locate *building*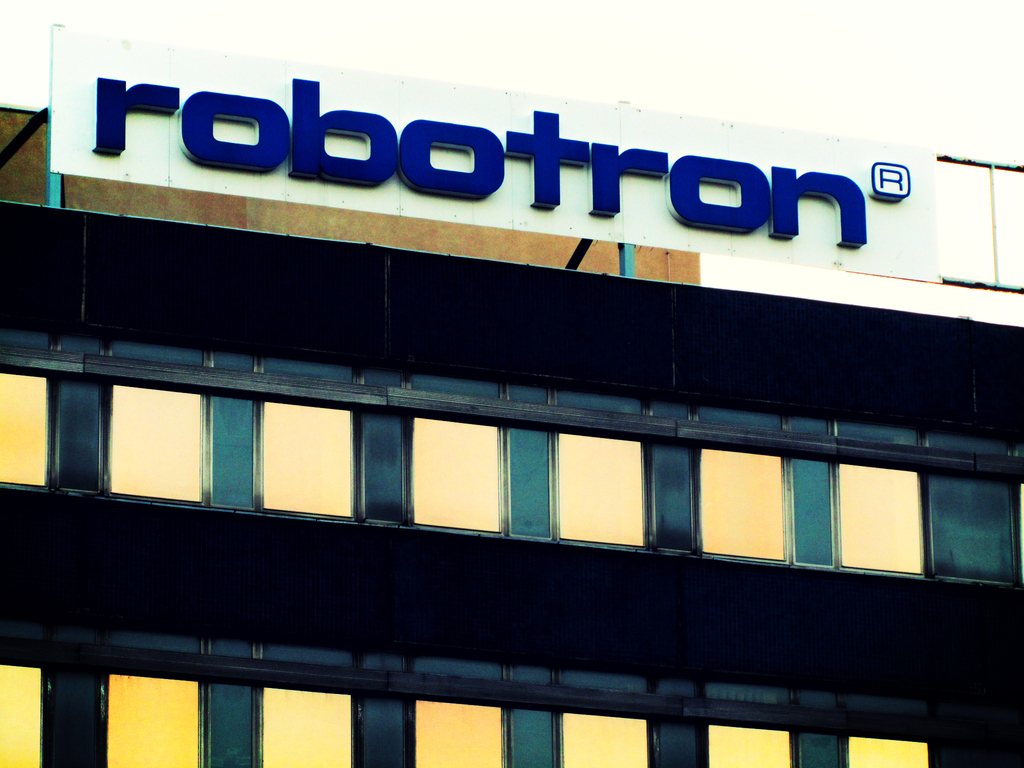
{"x1": 0, "y1": 0, "x2": 1023, "y2": 767}
